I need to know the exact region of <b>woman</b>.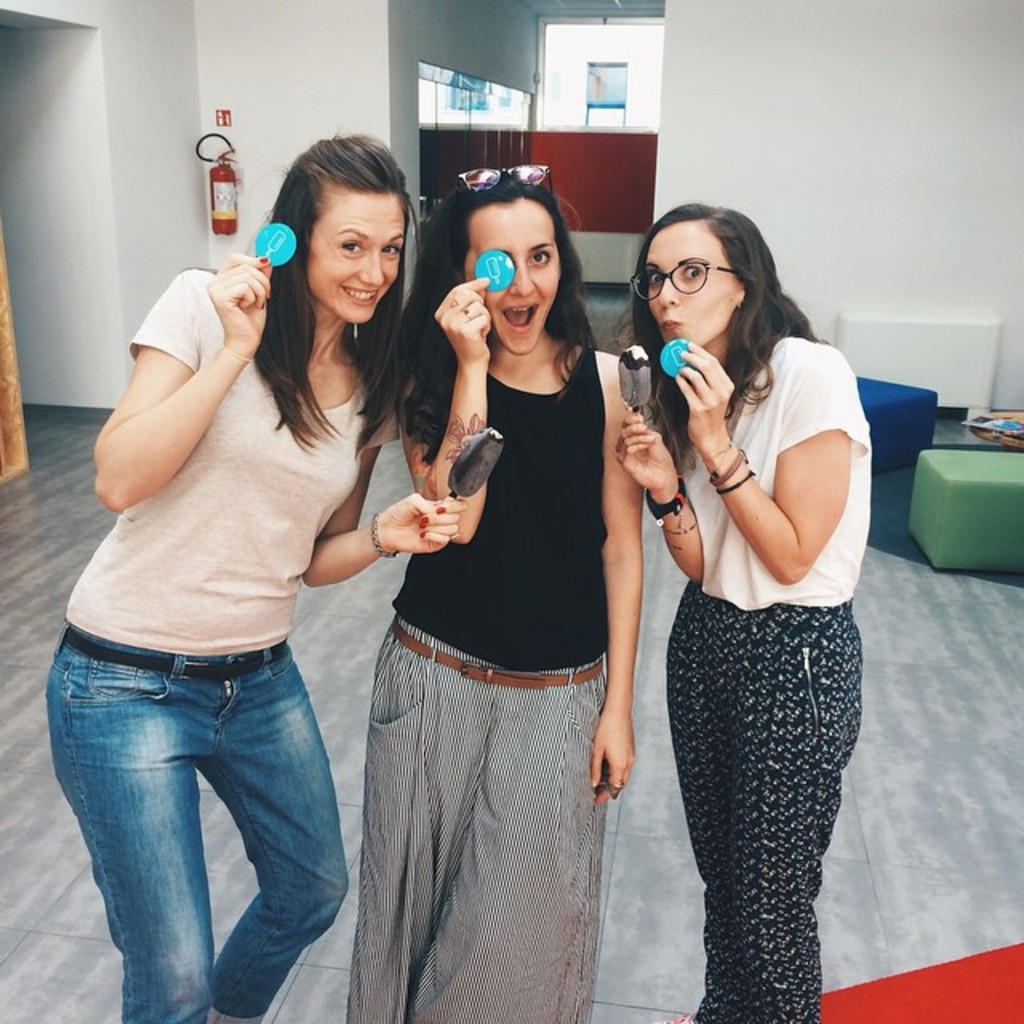
Region: (left=610, top=210, right=877, bottom=1022).
